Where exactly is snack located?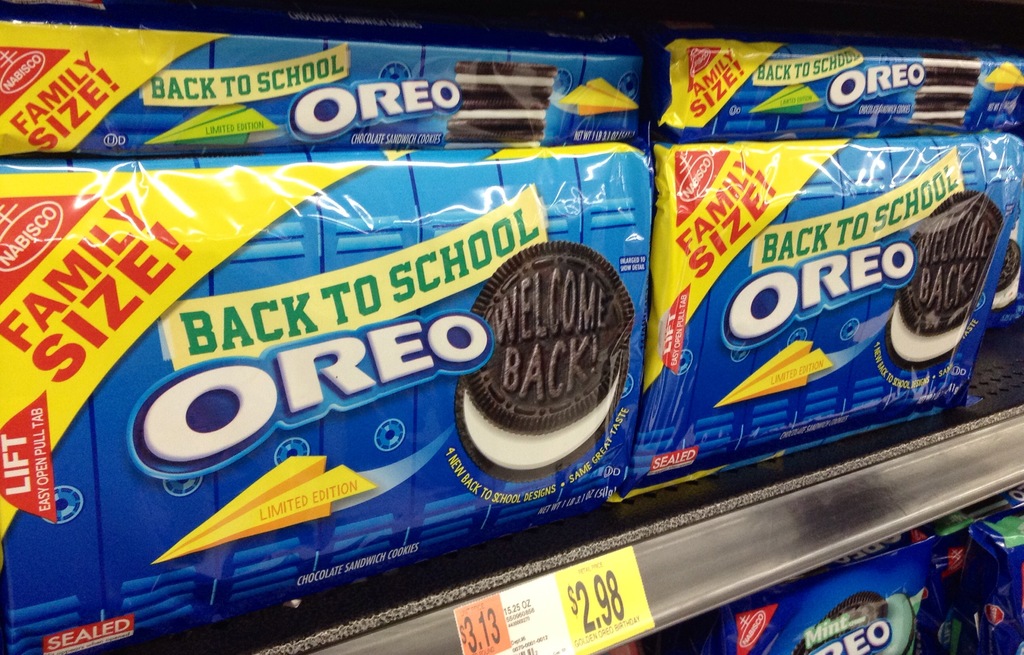
Its bounding box is (left=795, top=592, right=916, bottom=654).
